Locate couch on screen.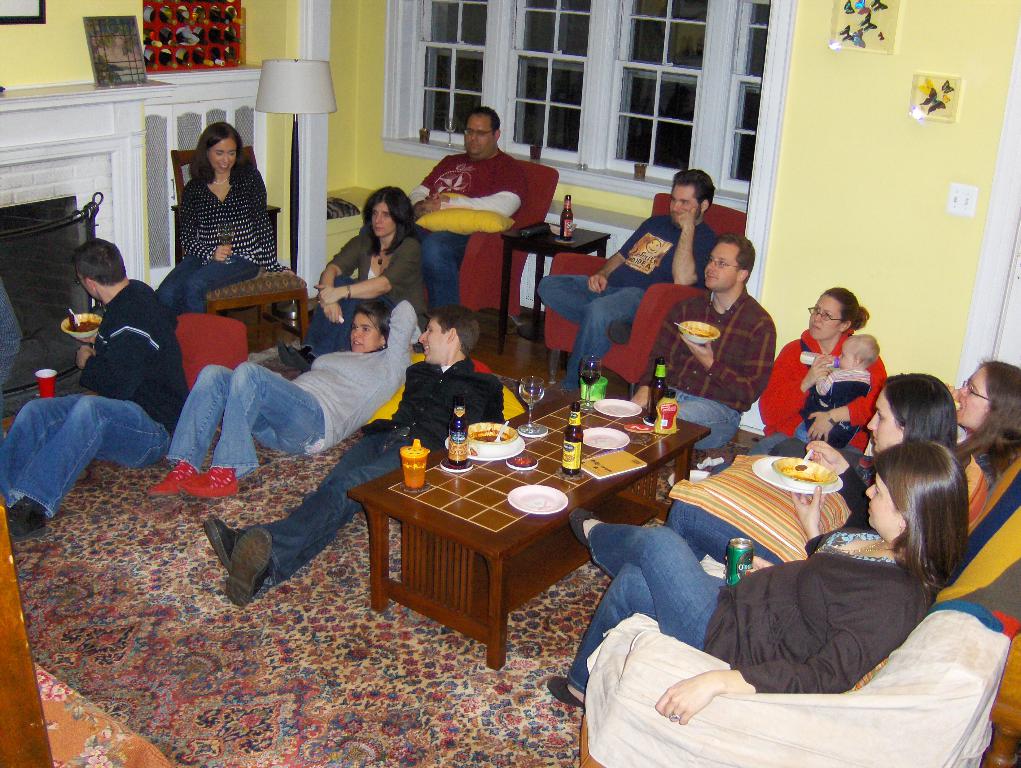
On screen at 552, 446, 1020, 764.
